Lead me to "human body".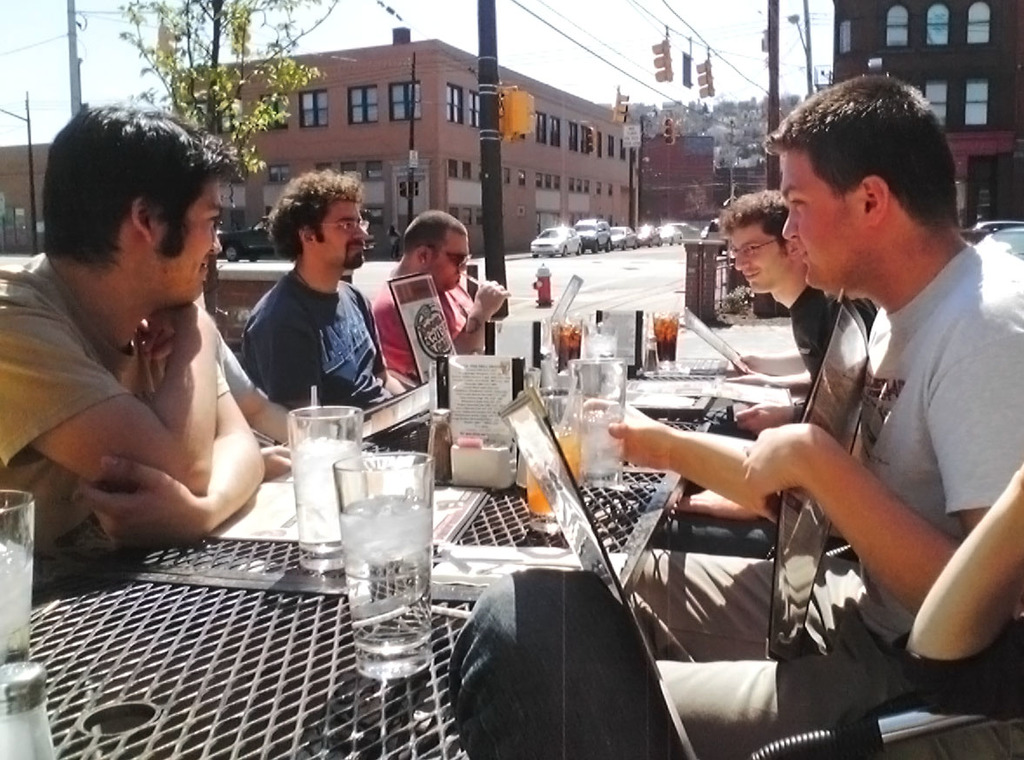
Lead to rect(238, 163, 428, 450).
